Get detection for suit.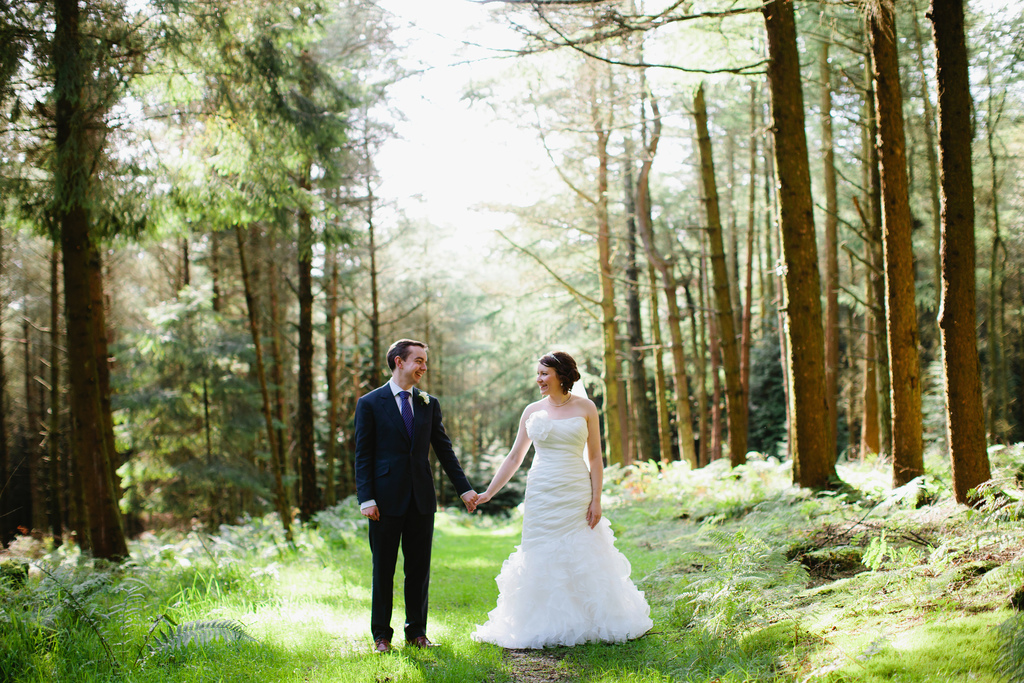
Detection: locate(344, 368, 438, 659).
